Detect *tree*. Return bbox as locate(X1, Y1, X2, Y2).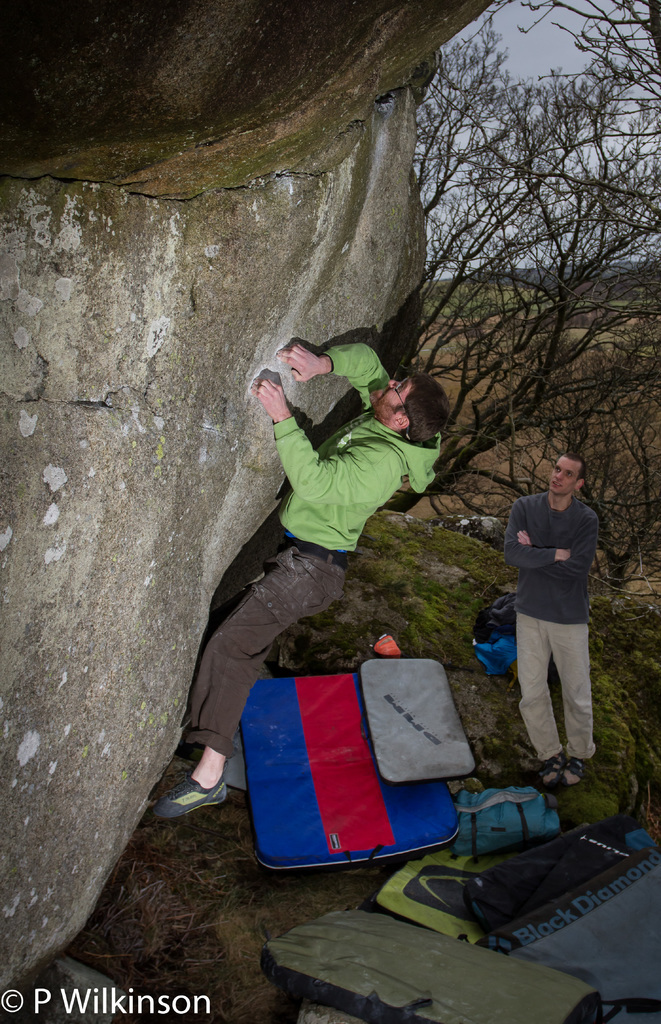
locate(410, 5, 516, 234).
